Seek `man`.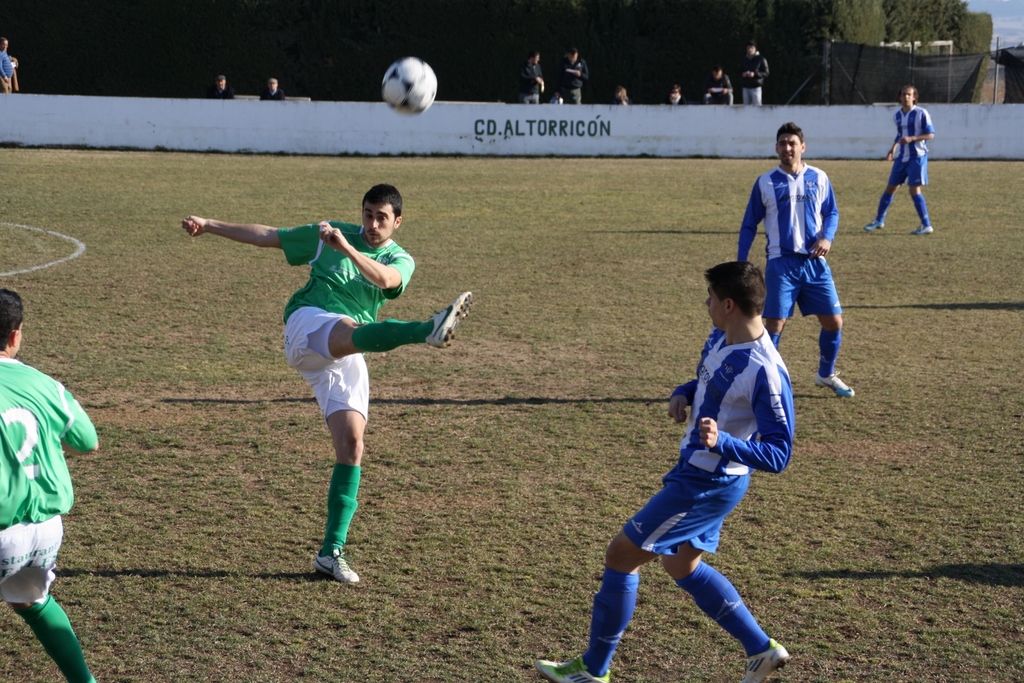
{"left": 0, "top": 37, "right": 17, "bottom": 95}.
